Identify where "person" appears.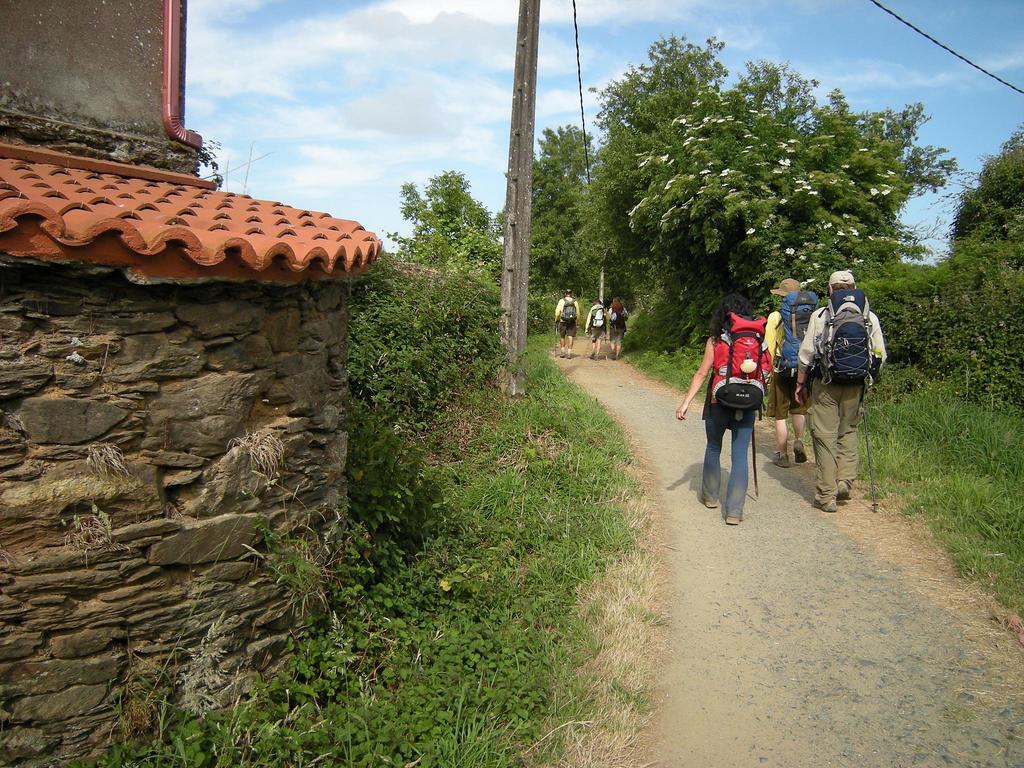
Appears at 551:287:580:361.
